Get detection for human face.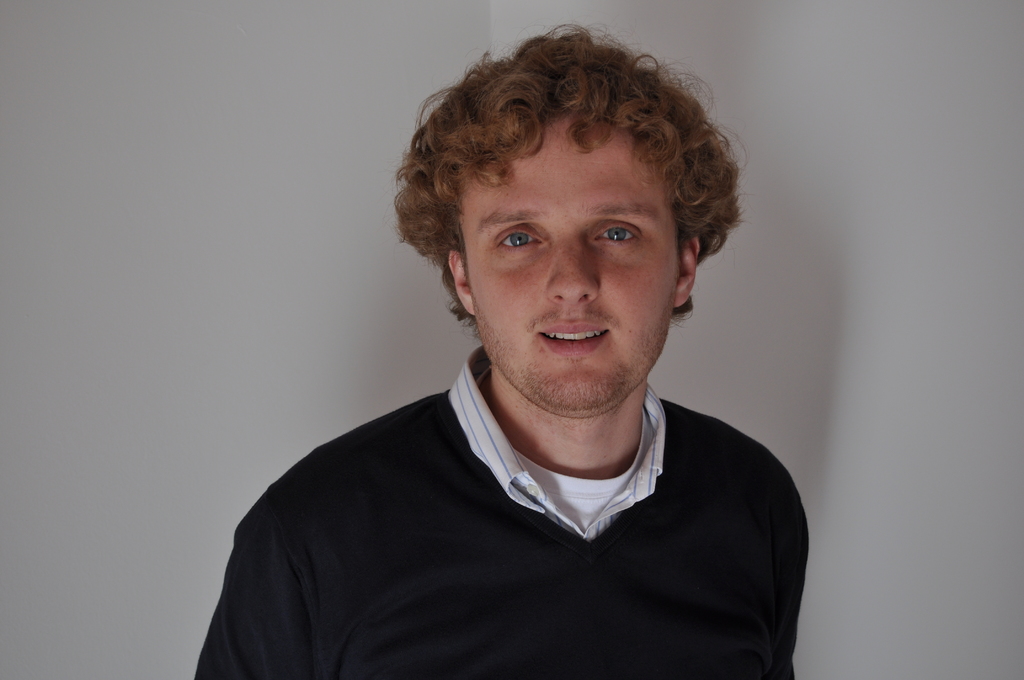
Detection: bbox(460, 120, 684, 413).
